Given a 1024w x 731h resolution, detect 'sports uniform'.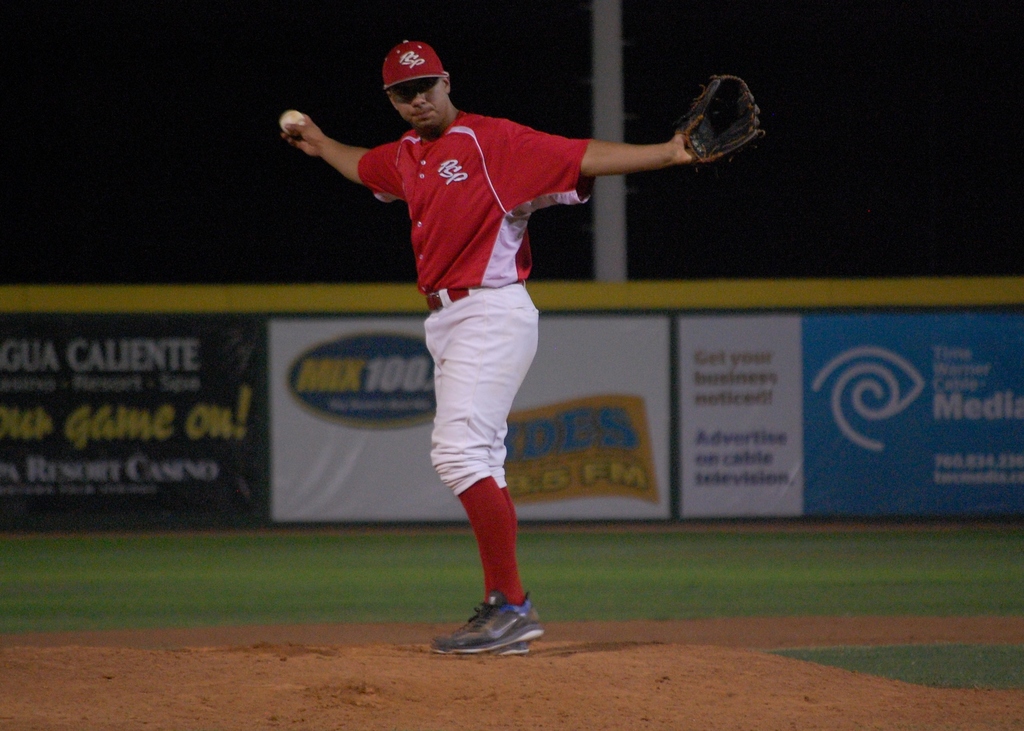
{"x1": 355, "y1": 31, "x2": 762, "y2": 661}.
